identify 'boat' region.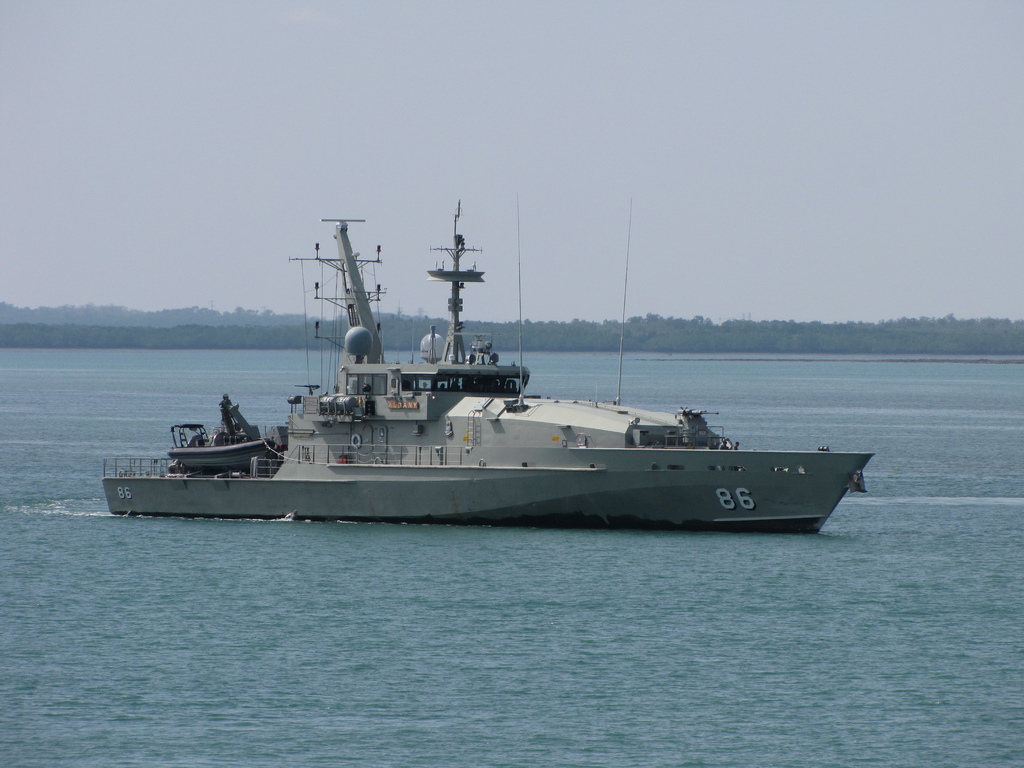
Region: <bbox>138, 207, 920, 532</bbox>.
